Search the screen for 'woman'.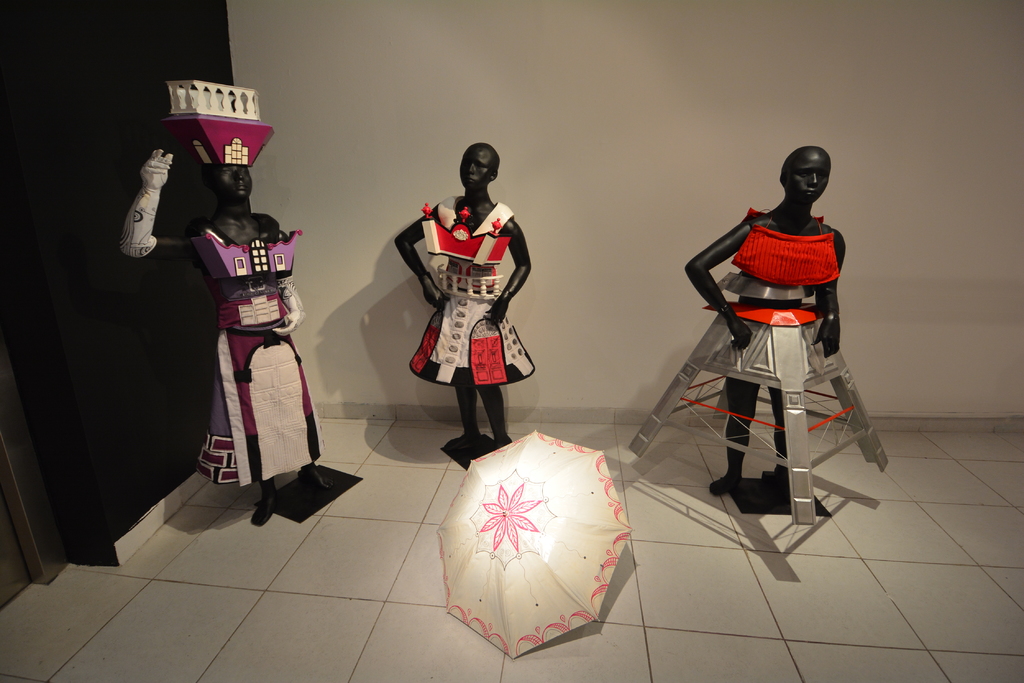
Found at BBox(412, 171, 525, 429).
